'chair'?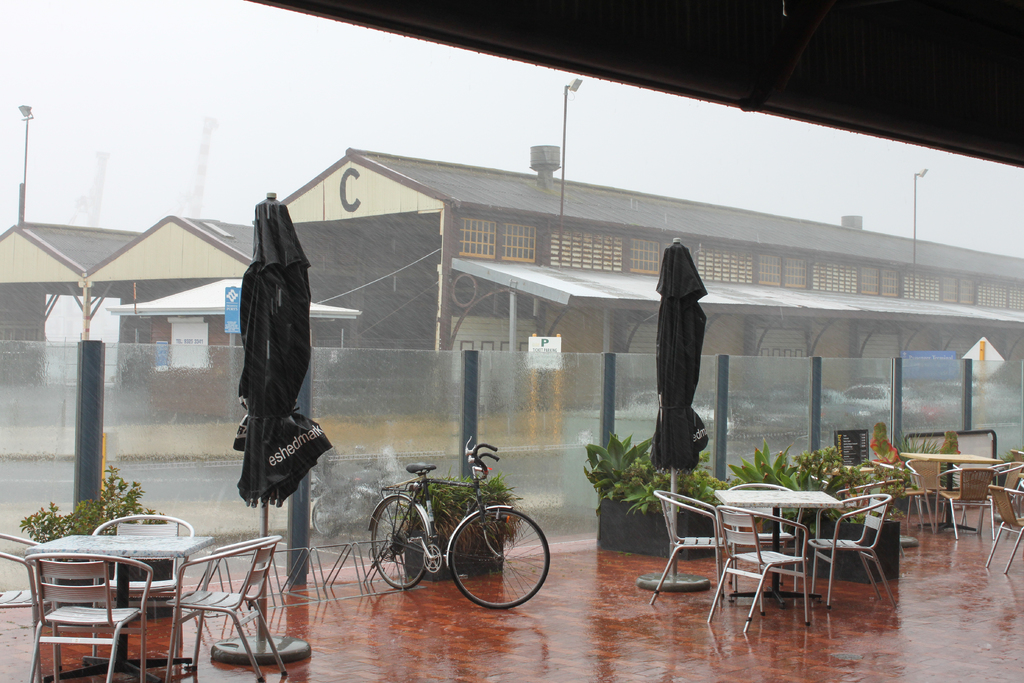
bbox(844, 477, 904, 555)
